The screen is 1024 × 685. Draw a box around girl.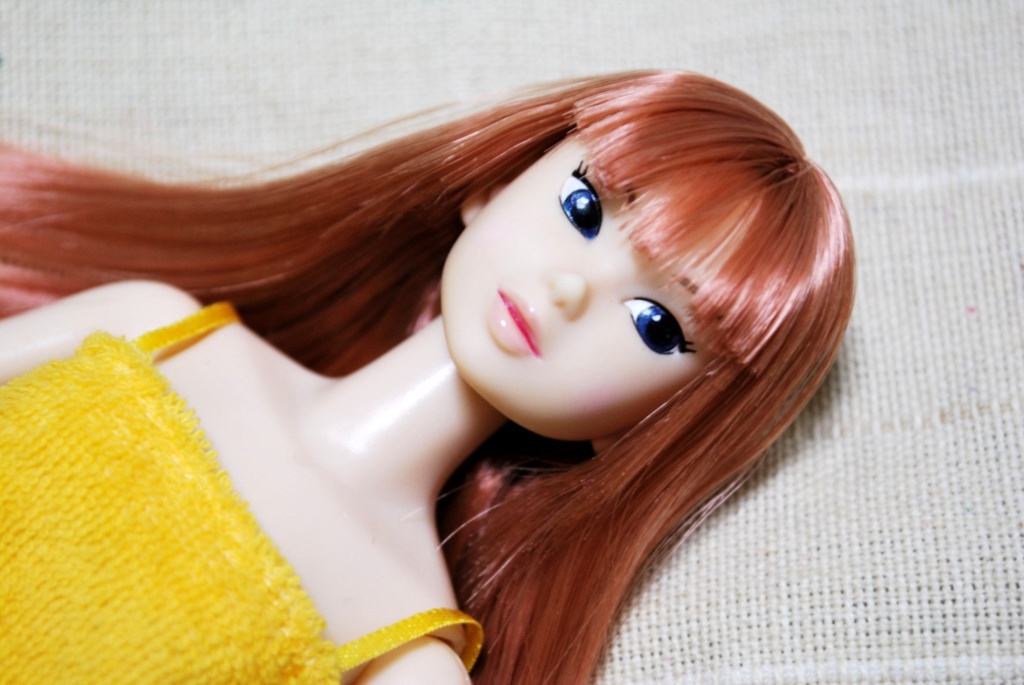
bbox=(0, 64, 853, 684).
